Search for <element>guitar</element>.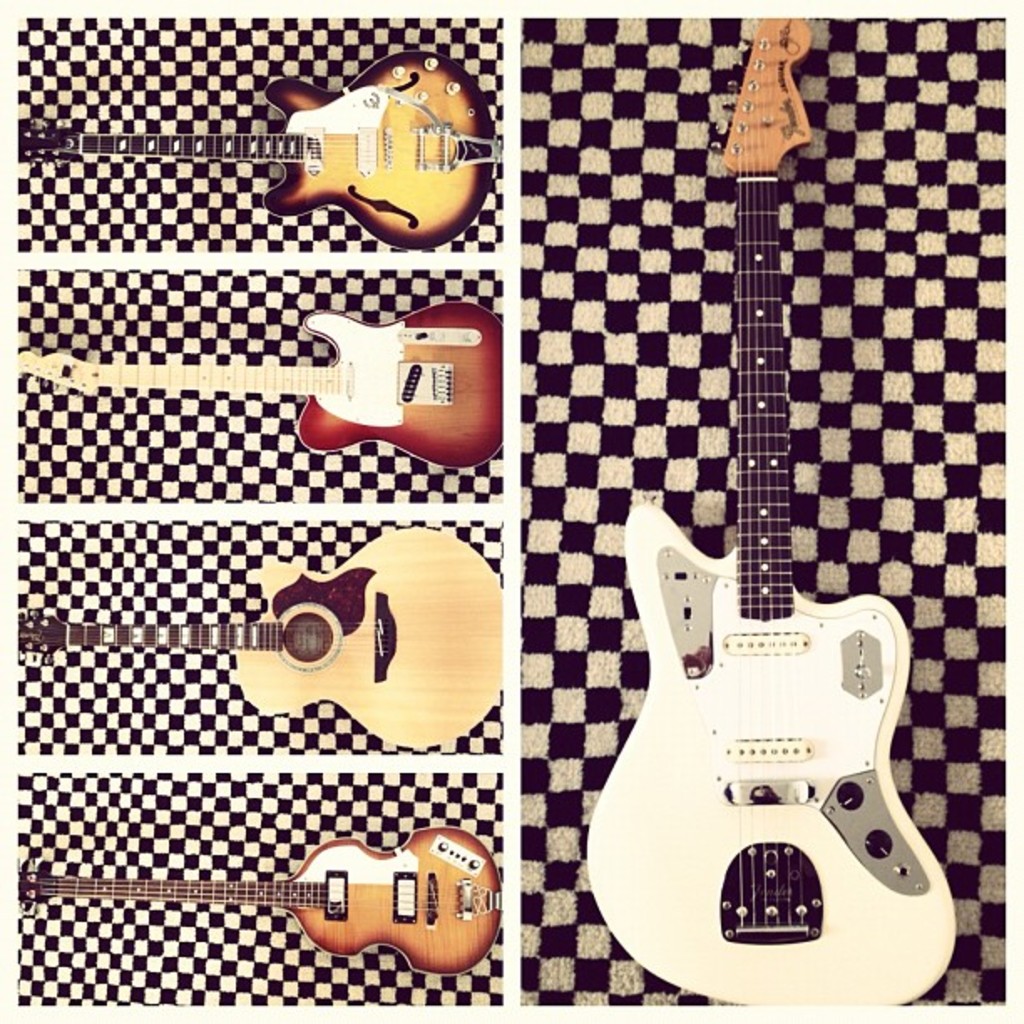
Found at region(15, 832, 507, 975).
